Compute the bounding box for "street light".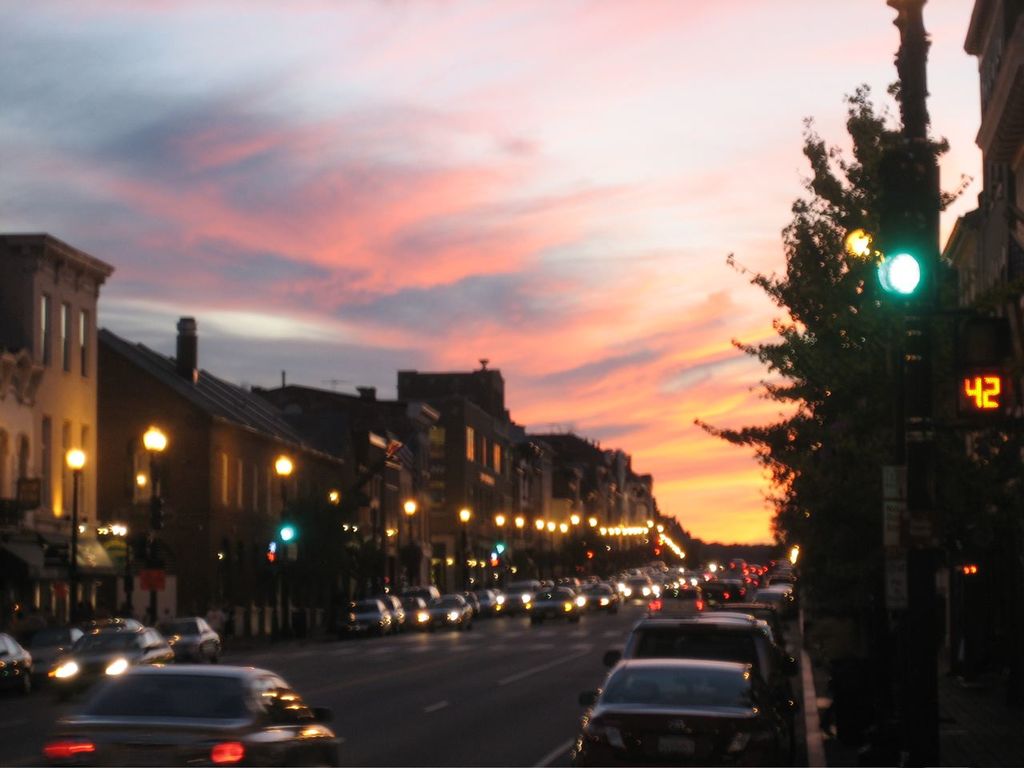
394, 497, 420, 593.
